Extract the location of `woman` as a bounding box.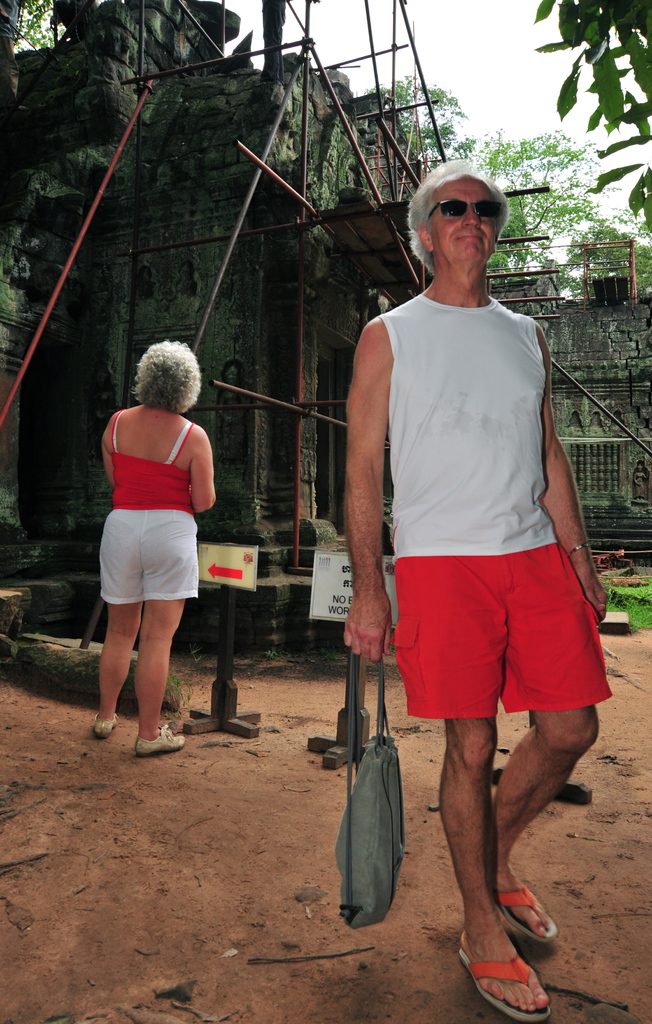
box(83, 331, 227, 749).
